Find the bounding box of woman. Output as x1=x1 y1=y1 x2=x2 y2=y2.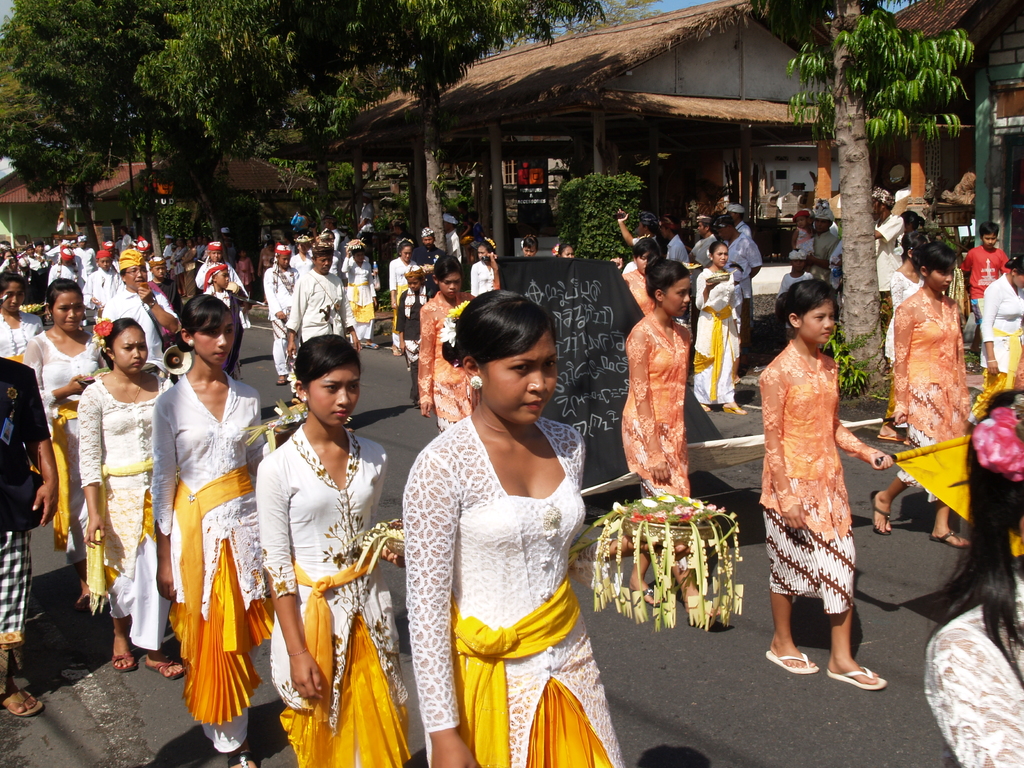
x1=13 y1=277 x2=114 y2=604.
